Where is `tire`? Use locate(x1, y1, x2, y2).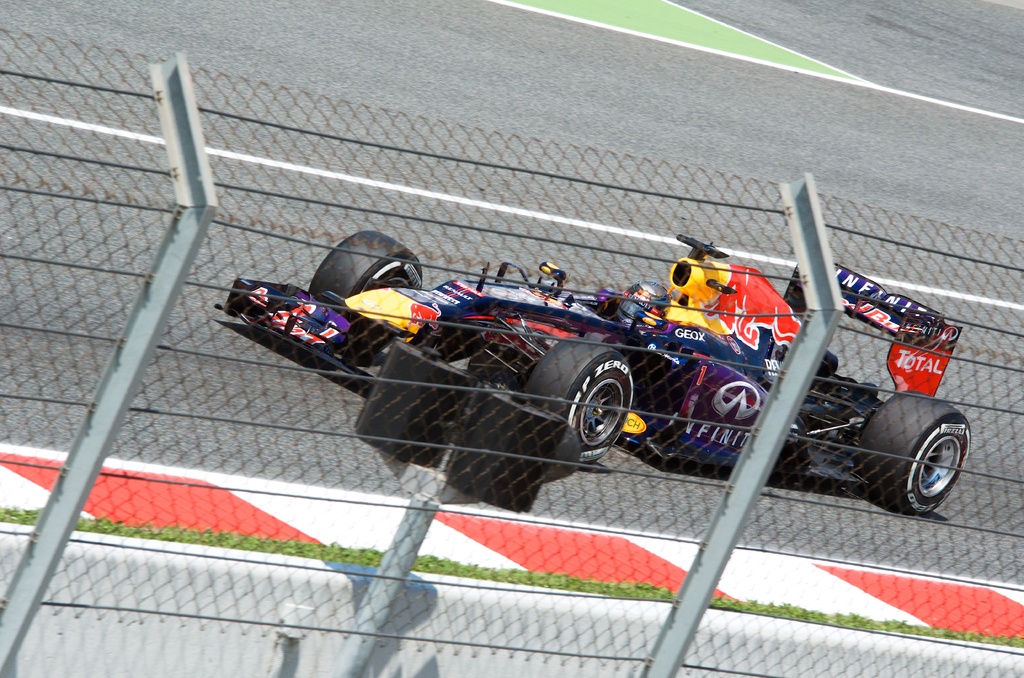
locate(308, 231, 422, 353).
